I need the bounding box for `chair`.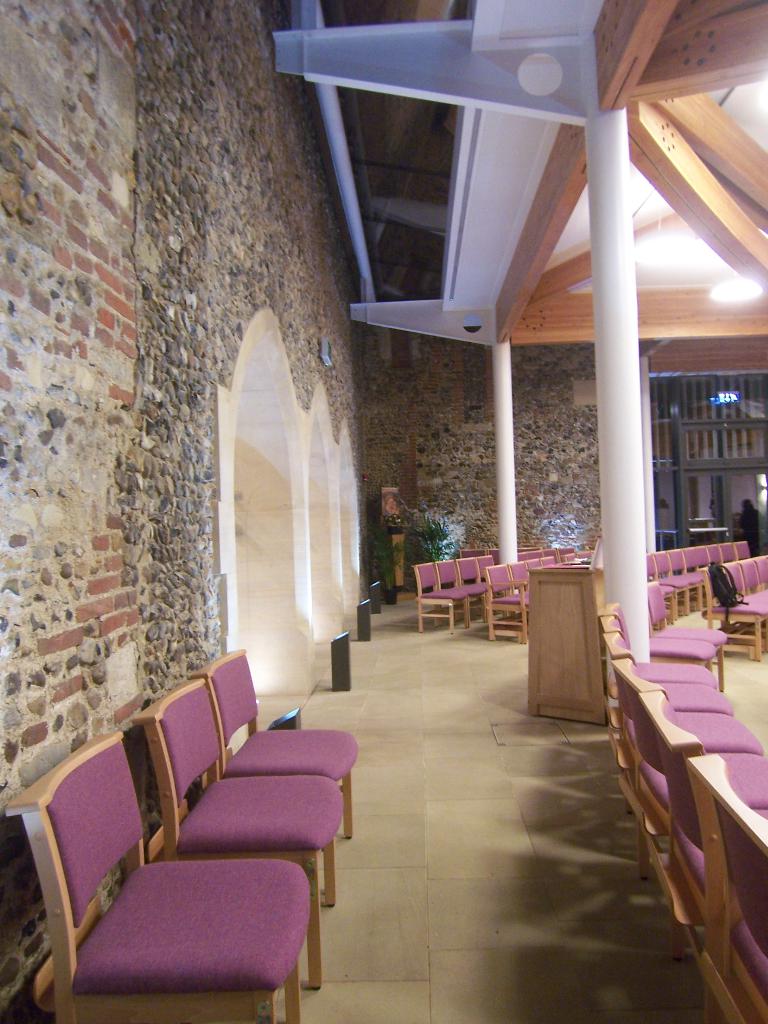
Here it is: detection(413, 562, 470, 634).
